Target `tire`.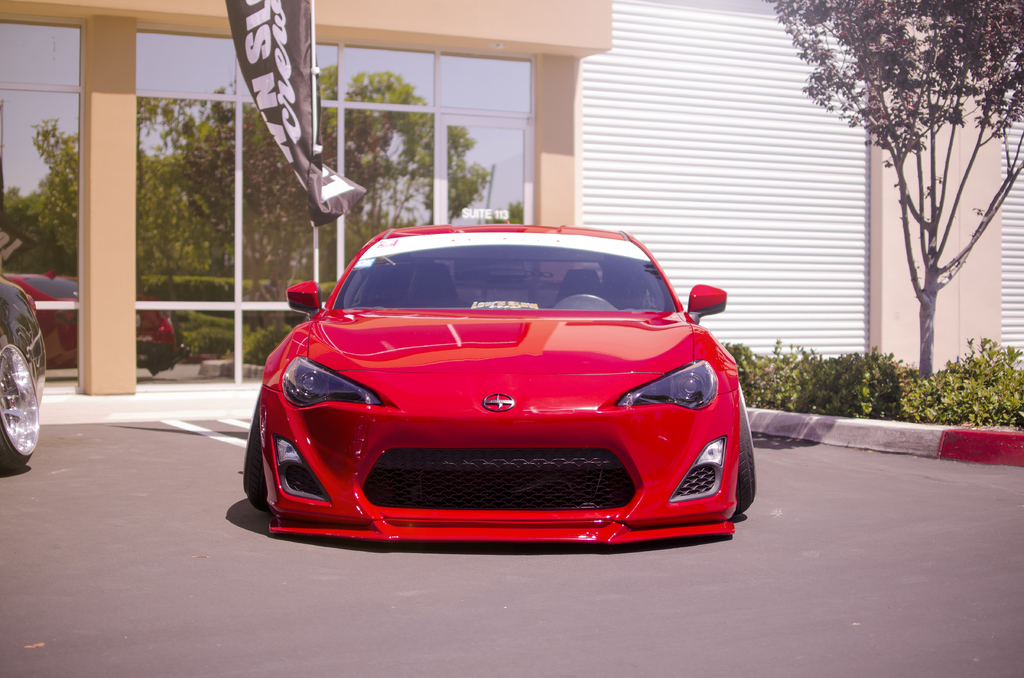
Target region: pyautogui.locateOnScreen(242, 386, 267, 502).
